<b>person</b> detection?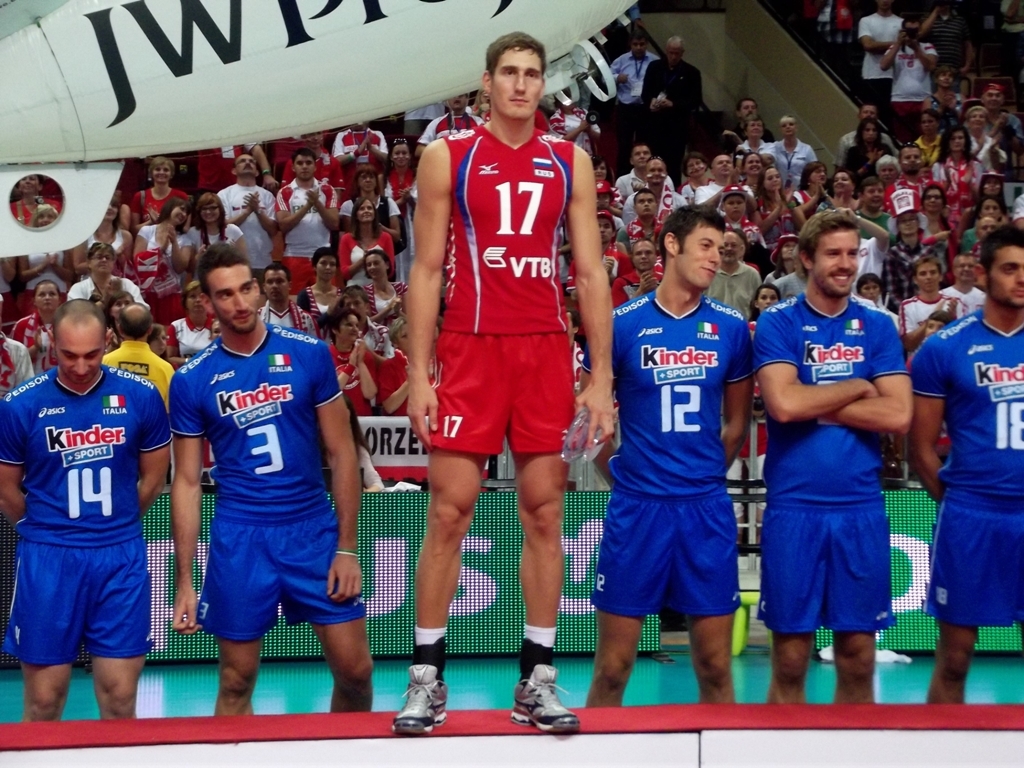
<region>57, 245, 146, 344</region>
